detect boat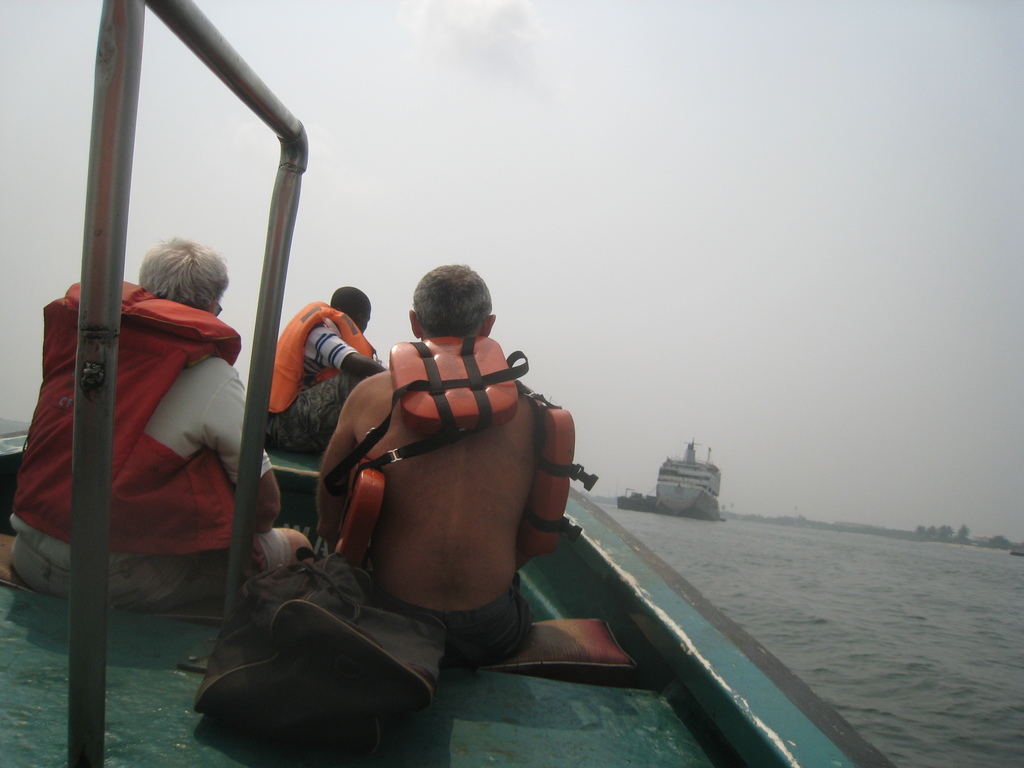
x1=644, y1=438, x2=732, y2=520
